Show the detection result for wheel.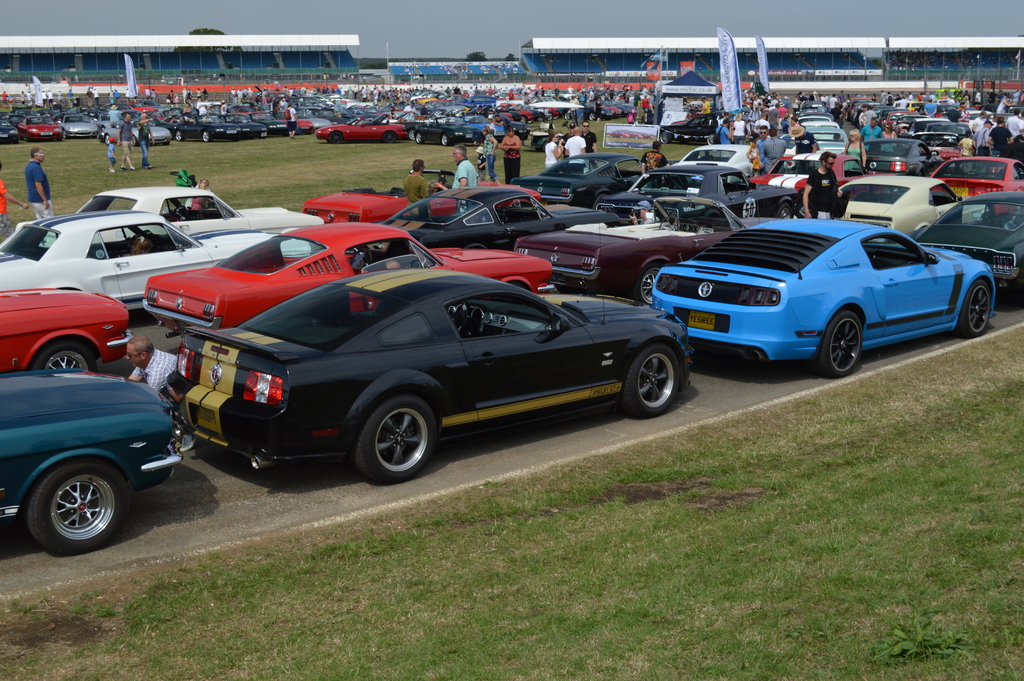
<box>547,117,551,119</box>.
